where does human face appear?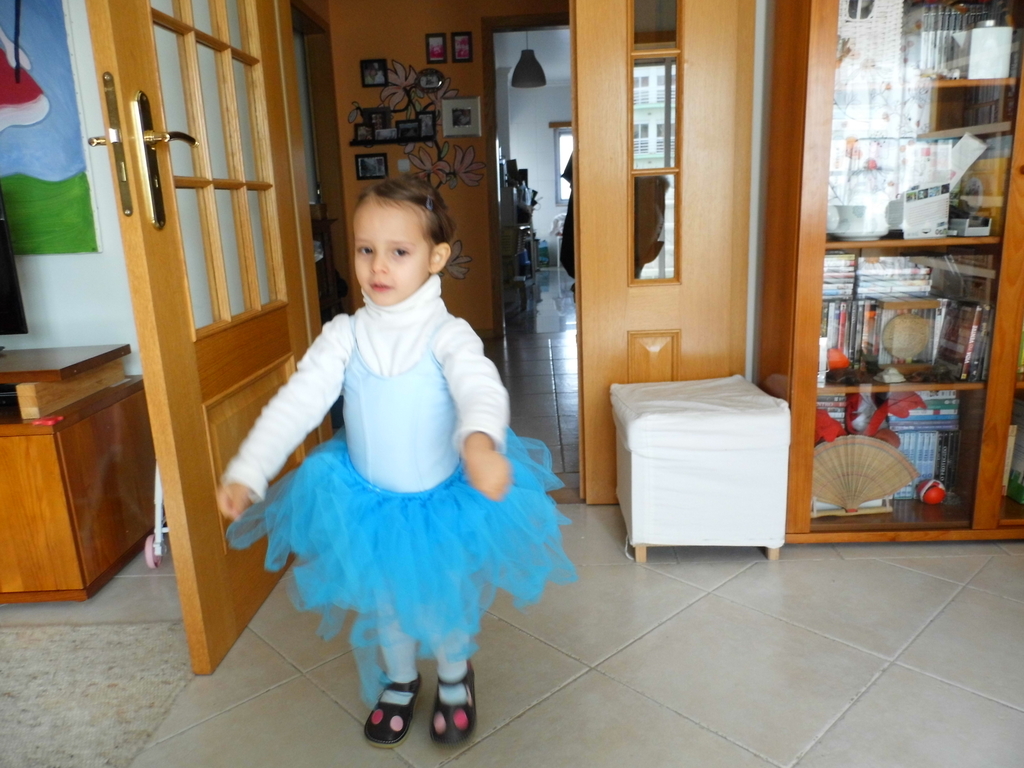
Appears at (left=353, top=200, right=430, bottom=303).
